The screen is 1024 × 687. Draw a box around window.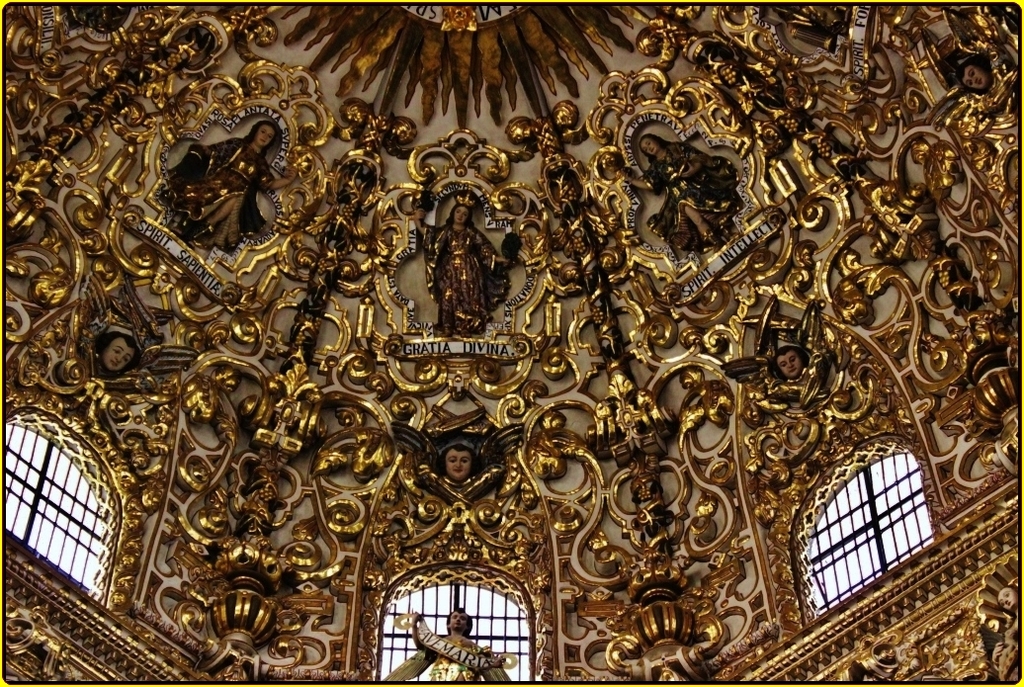
<region>0, 423, 106, 595</region>.
